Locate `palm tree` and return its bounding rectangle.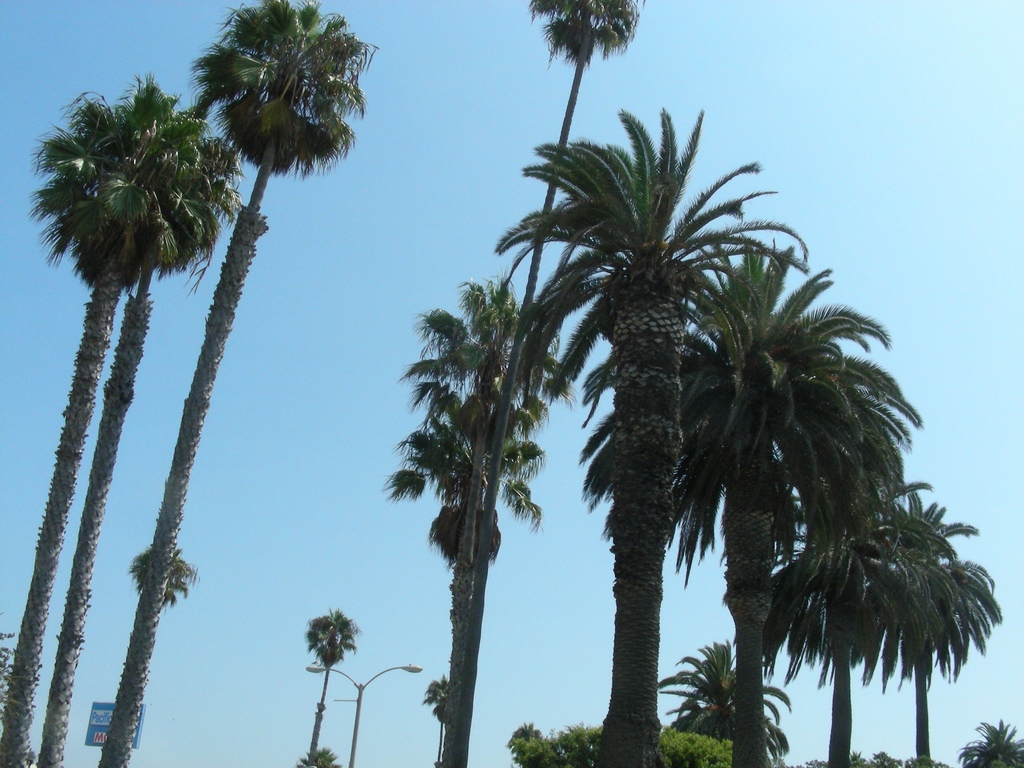
crop(122, 8, 360, 736).
